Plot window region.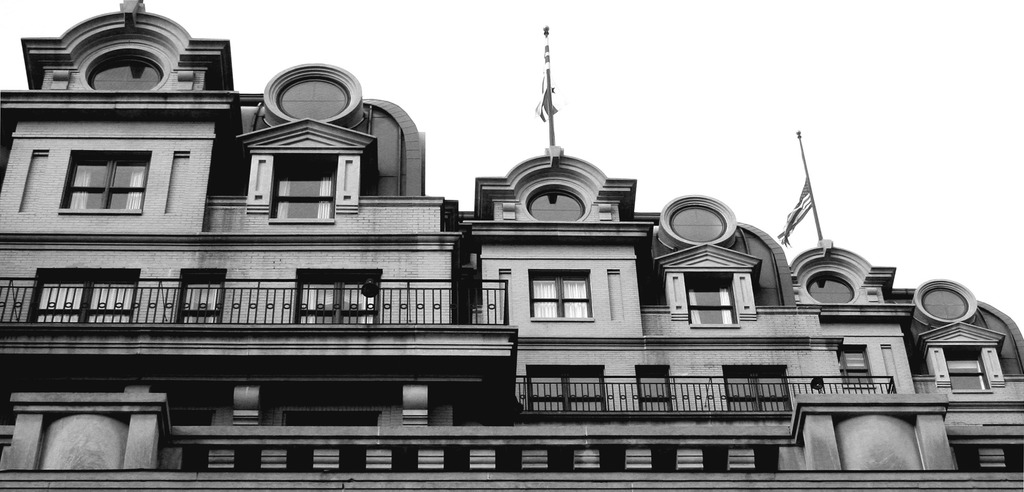
Plotted at <box>808,272,855,302</box>.
